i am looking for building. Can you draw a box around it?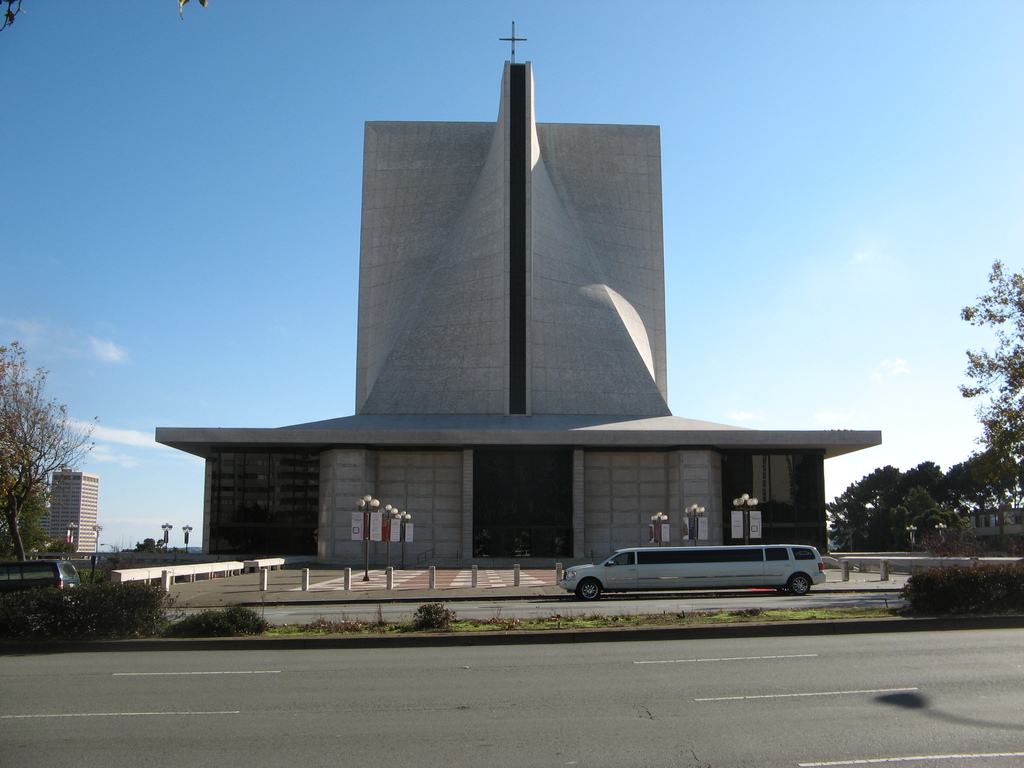
Sure, the bounding box is left=964, top=504, right=1023, bottom=541.
